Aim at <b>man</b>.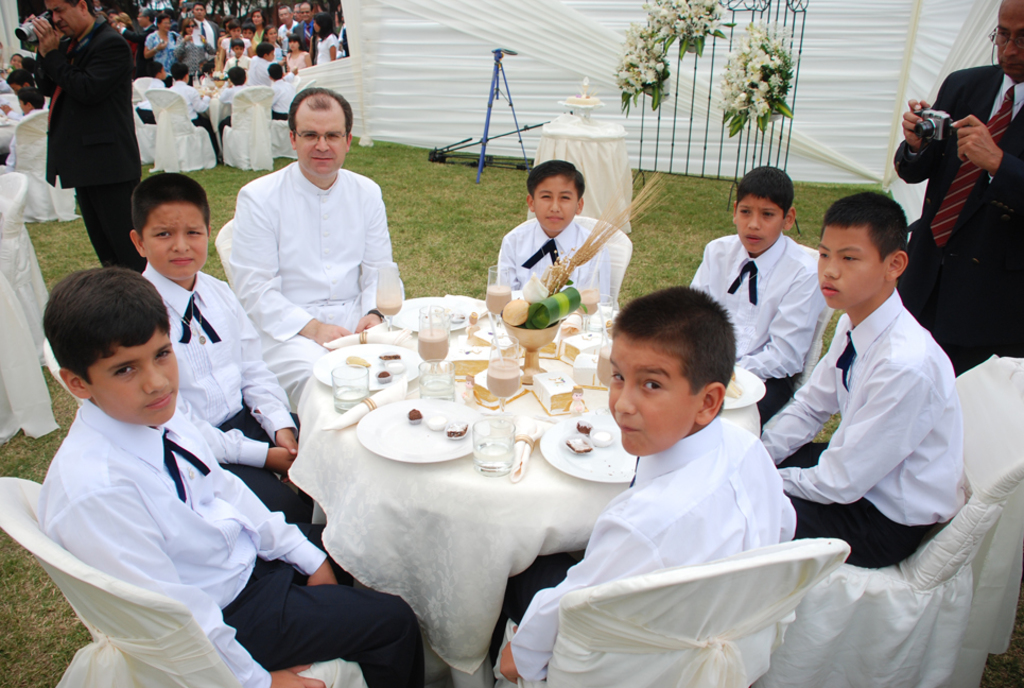
Aimed at 295,0,312,51.
